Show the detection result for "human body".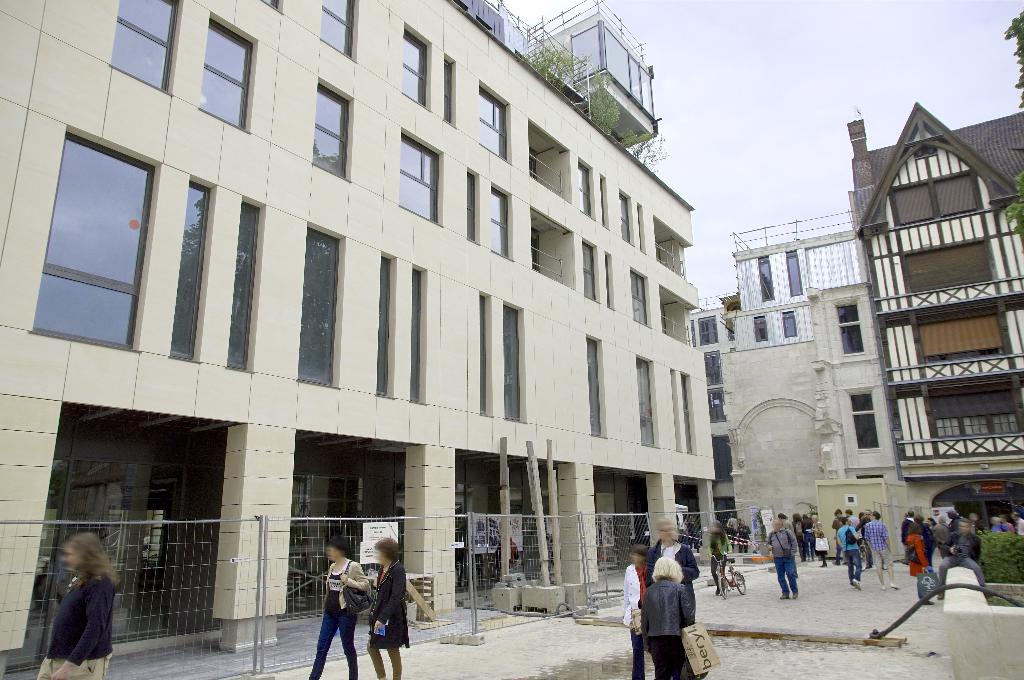
bbox(657, 511, 703, 601).
